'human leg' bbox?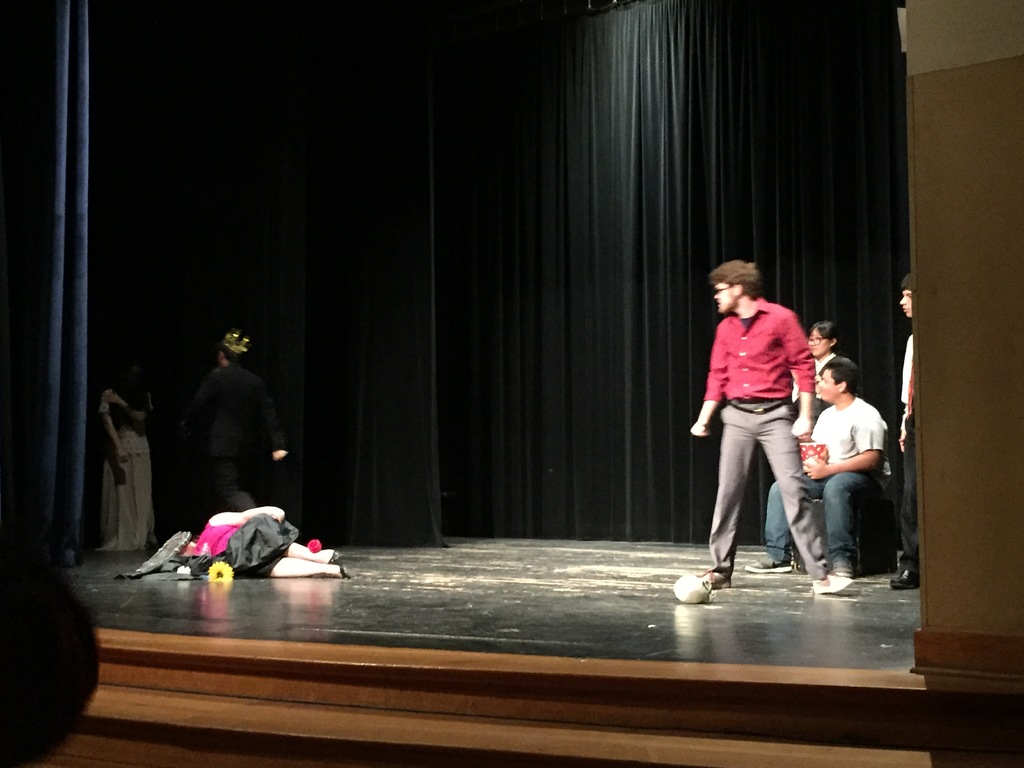
<bbox>698, 403, 758, 589</bbox>
